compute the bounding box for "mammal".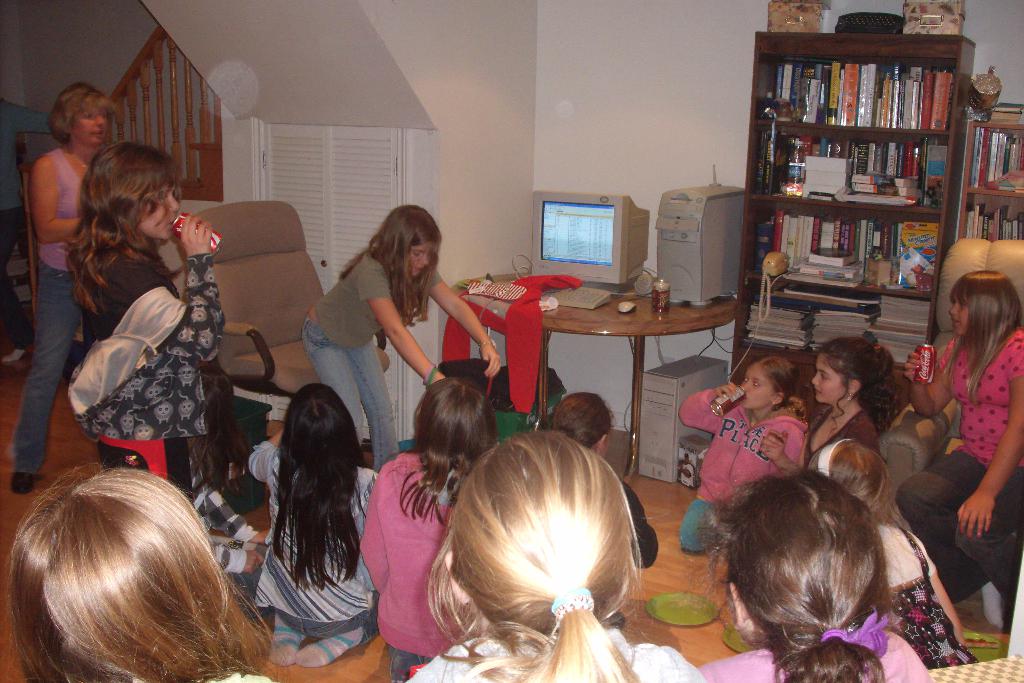
65,142,226,498.
